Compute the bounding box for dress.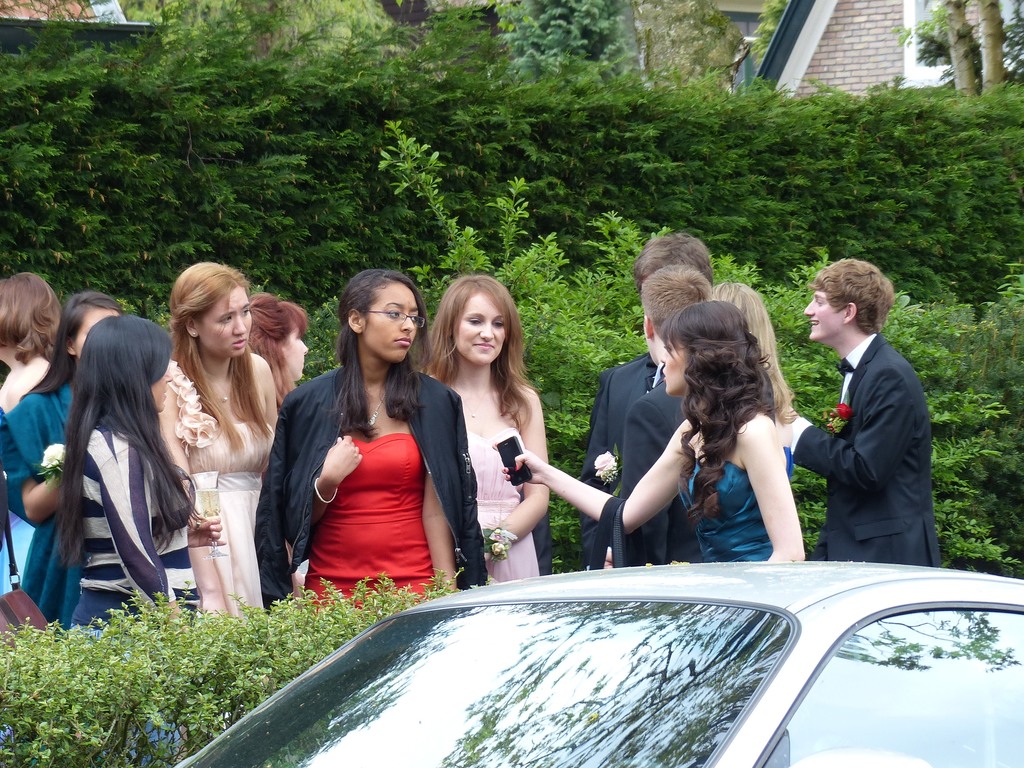
rect(468, 427, 540, 582).
